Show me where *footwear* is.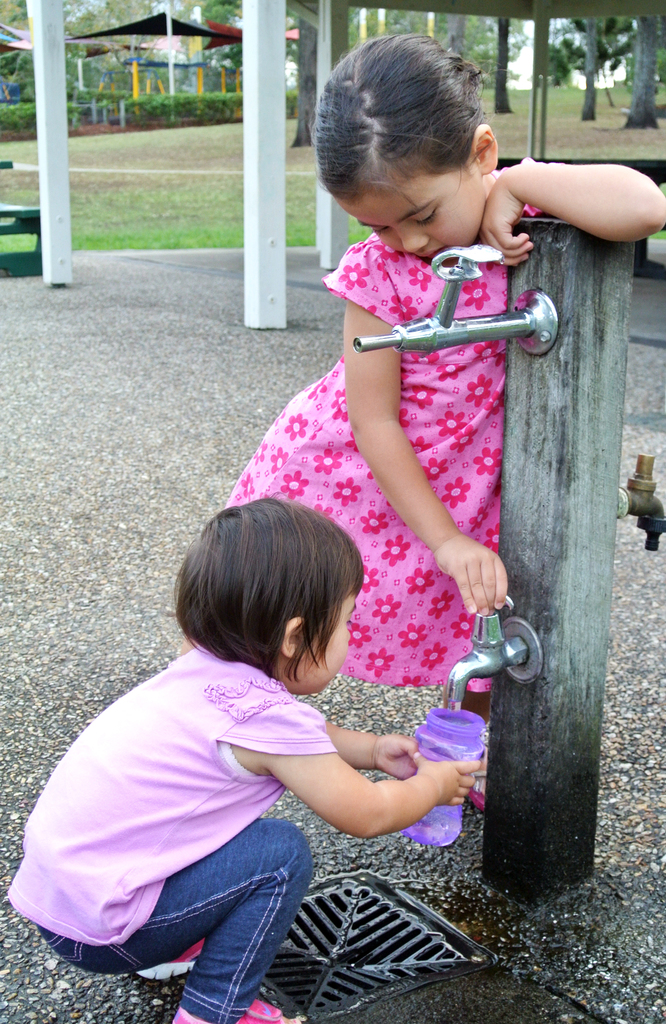
*footwear* is at [137,935,211,991].
